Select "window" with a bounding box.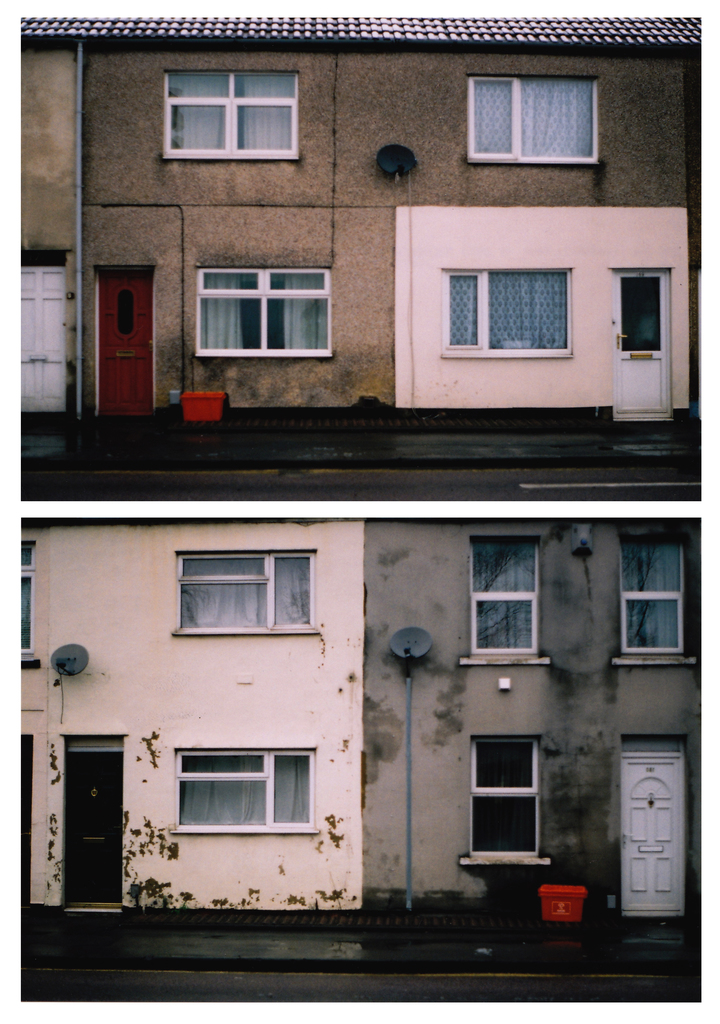
459, 536, 536, 660.
